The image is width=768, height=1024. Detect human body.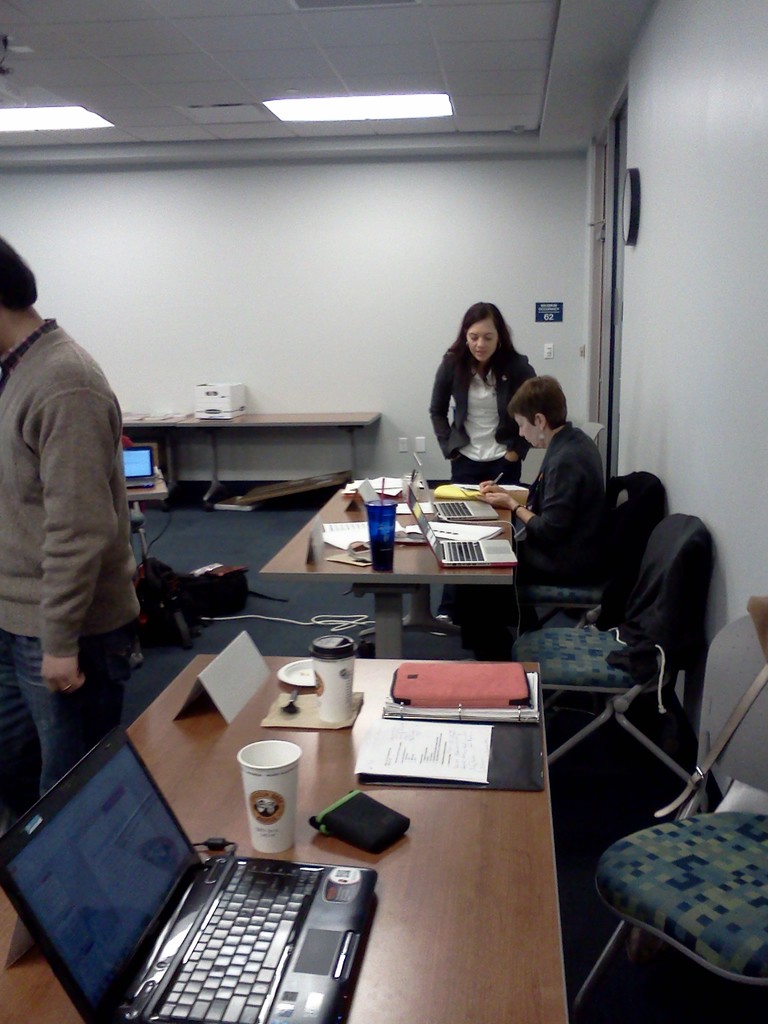
Detection: 13 255 159 753.
